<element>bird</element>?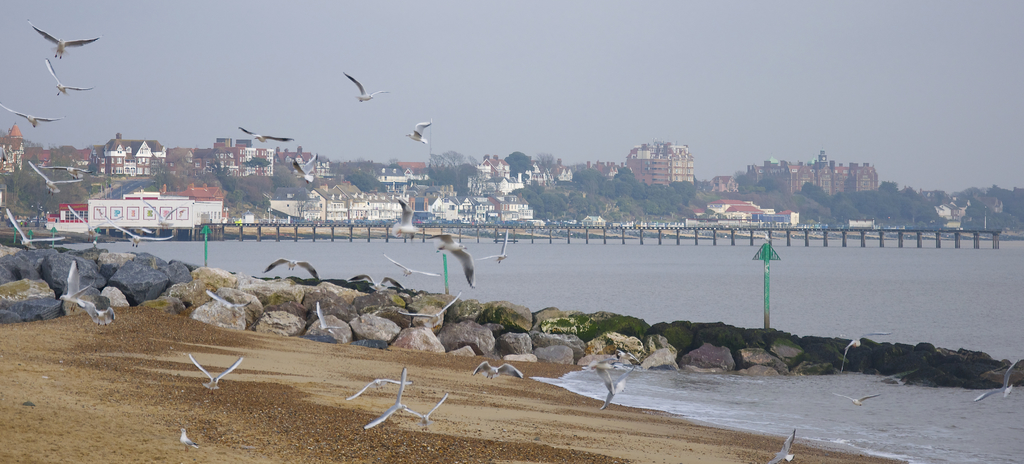
BBox(237, 122, 300, 145)
